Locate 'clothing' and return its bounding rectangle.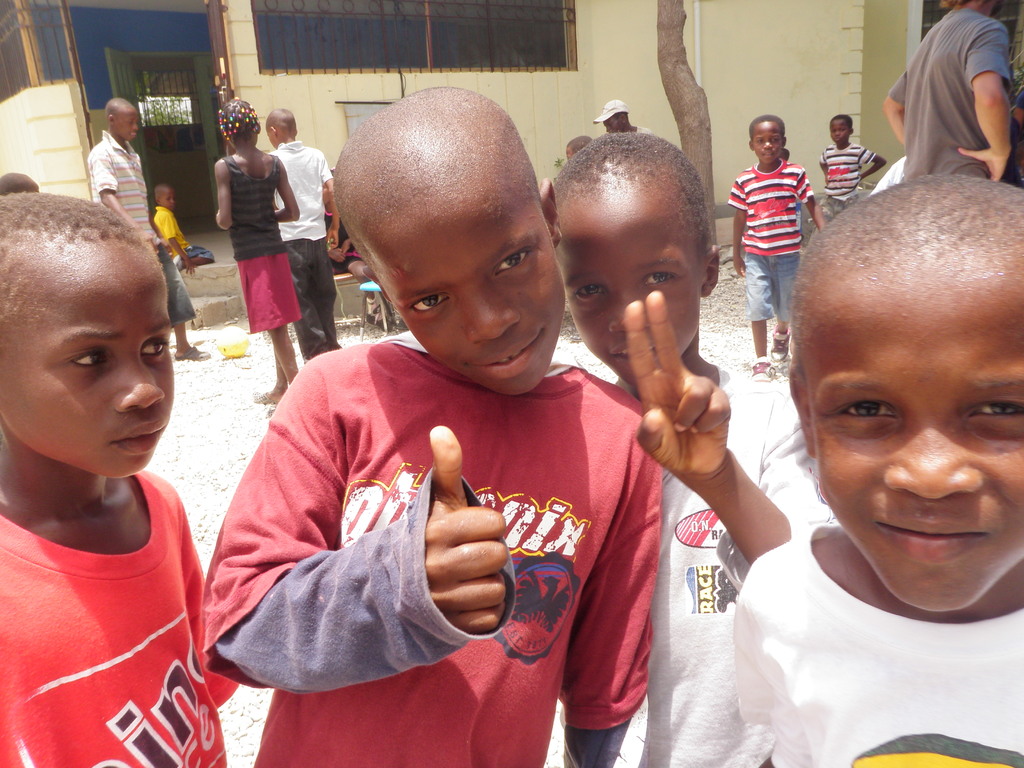
(730,516,1023,767).
